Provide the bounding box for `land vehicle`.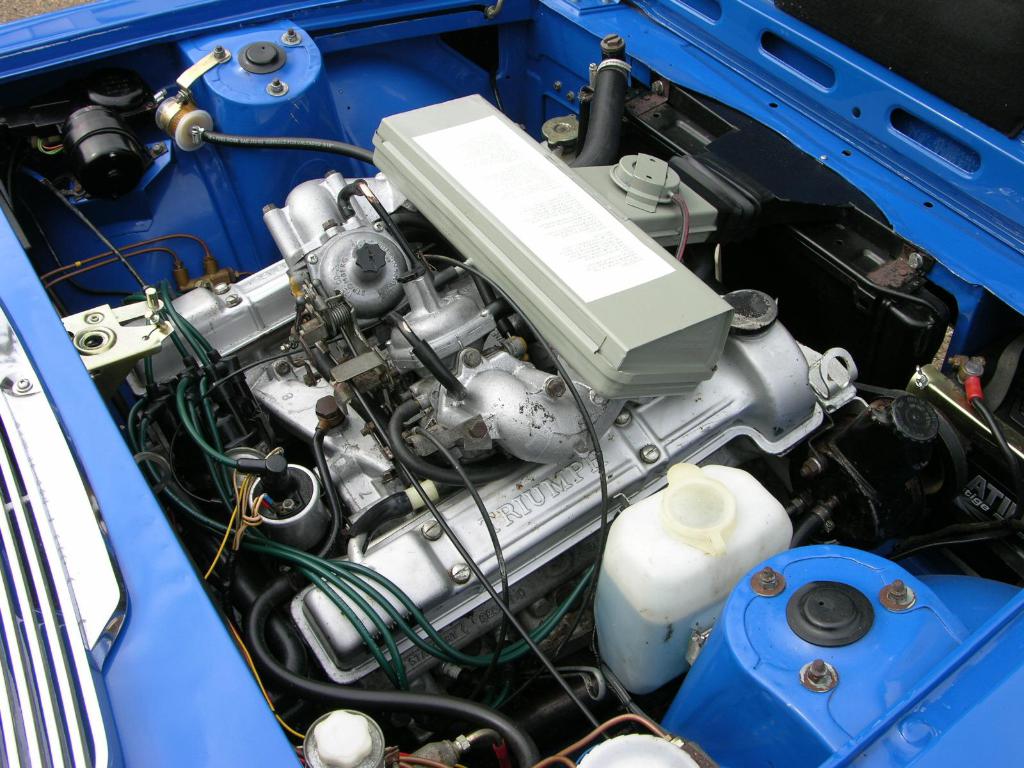
[left=0, top=0, right=1023, bottom=767].
